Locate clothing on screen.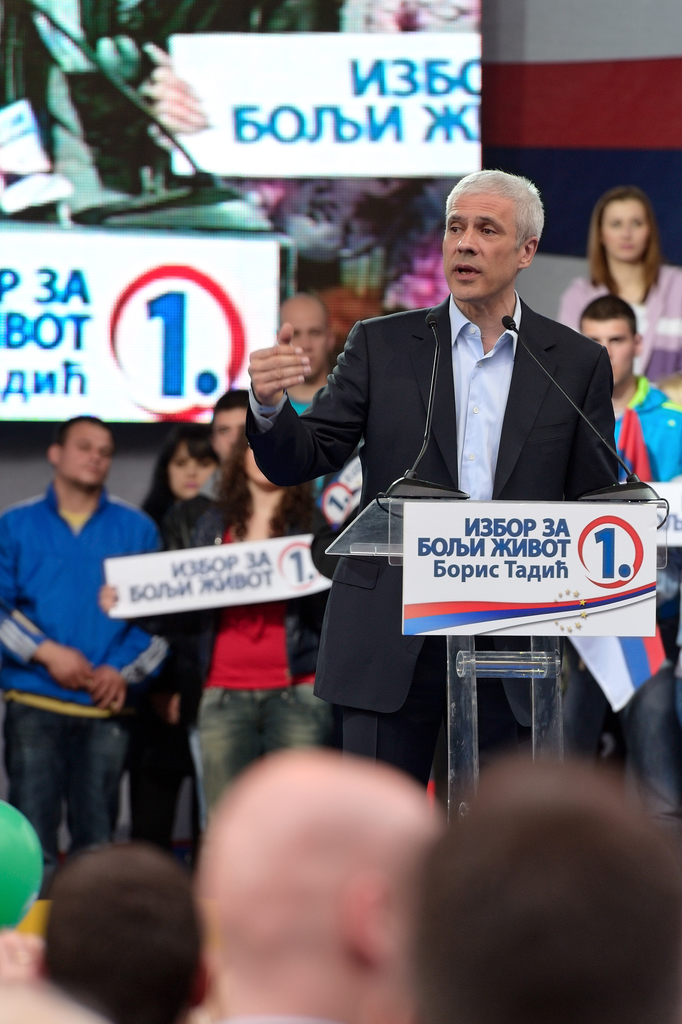
On screen at region(555, 275, 680, 378).
